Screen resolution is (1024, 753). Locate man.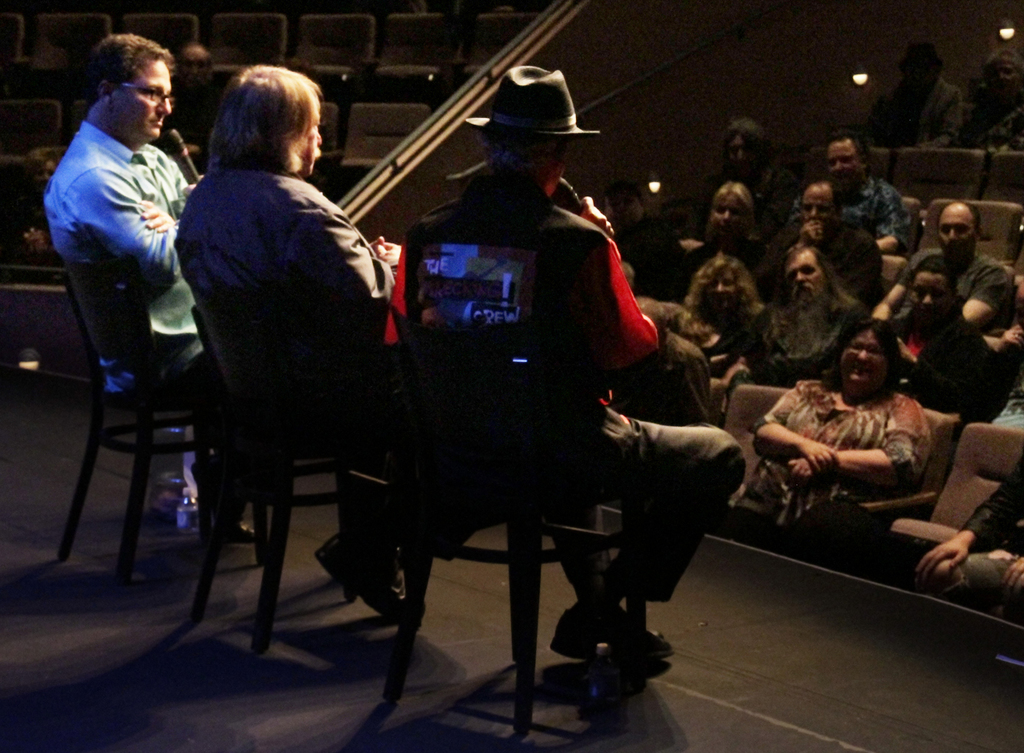
detection(42, 32, 257, 546).
